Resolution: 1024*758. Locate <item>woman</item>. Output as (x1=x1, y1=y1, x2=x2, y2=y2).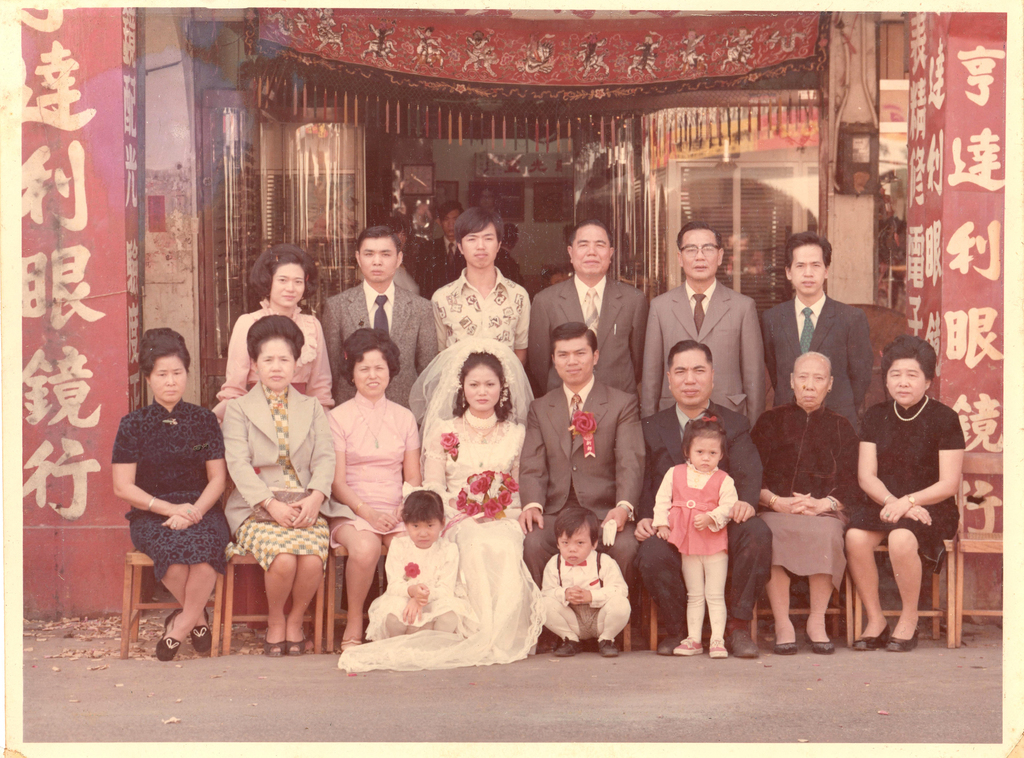
(x1=115, y1=318, x2=236, y2=663).
